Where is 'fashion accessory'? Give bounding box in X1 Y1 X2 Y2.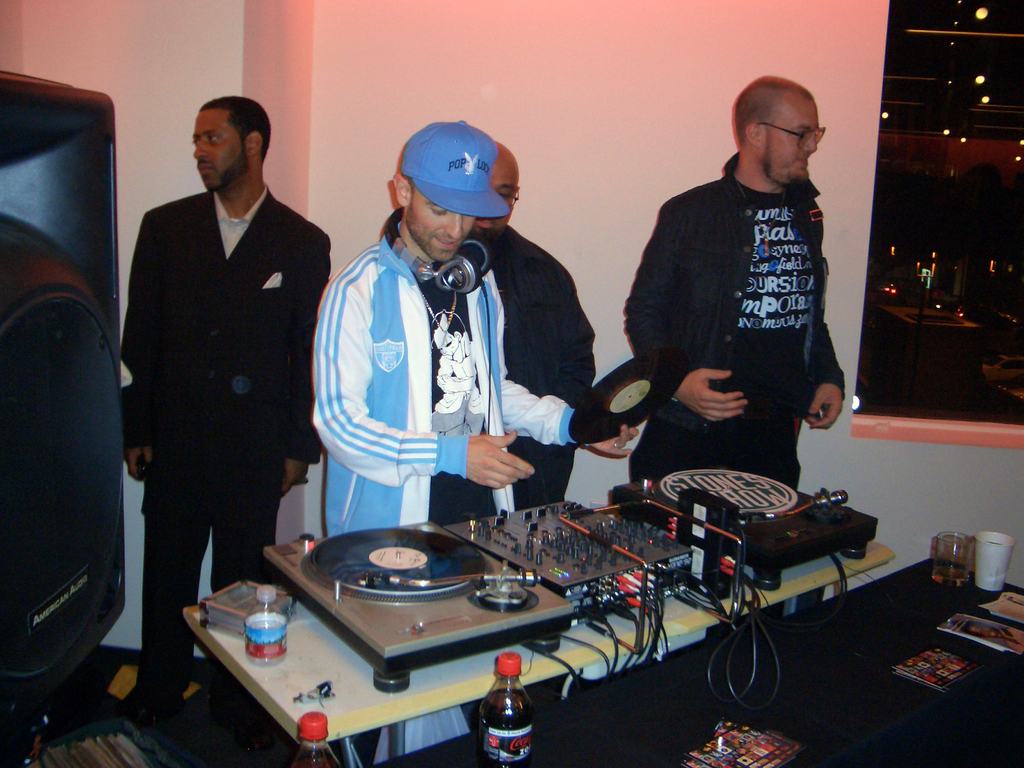
400 120 511 218.
